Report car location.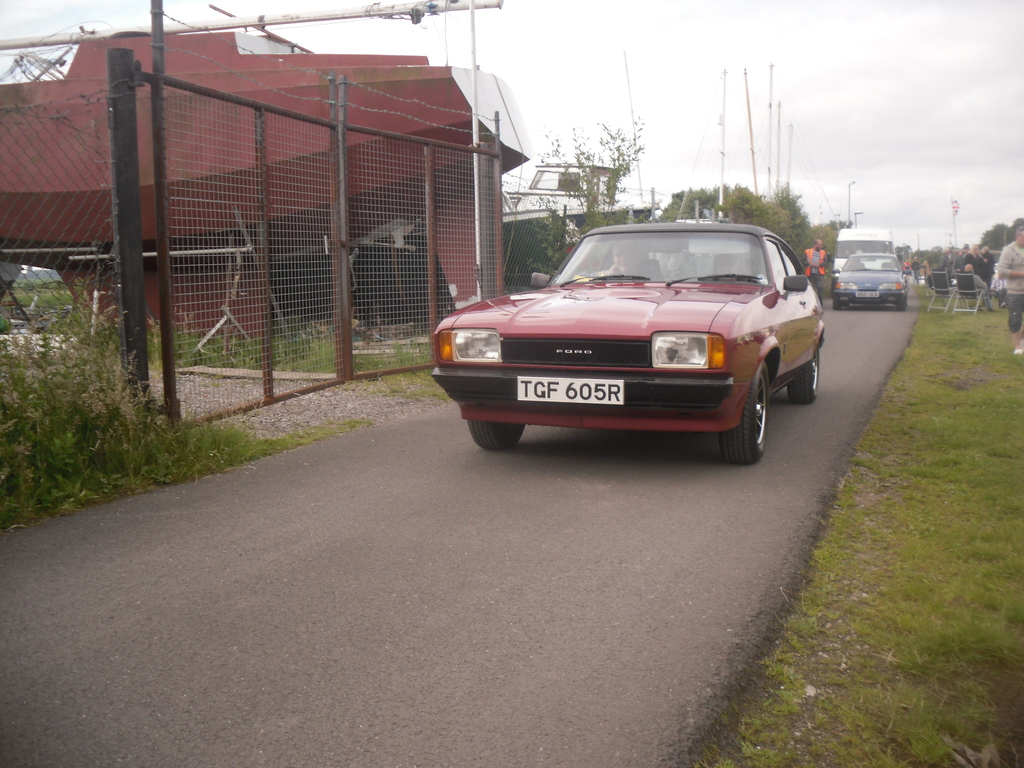
Report: pyautogui.locateOnScreen(826, 249, 913, 306).
